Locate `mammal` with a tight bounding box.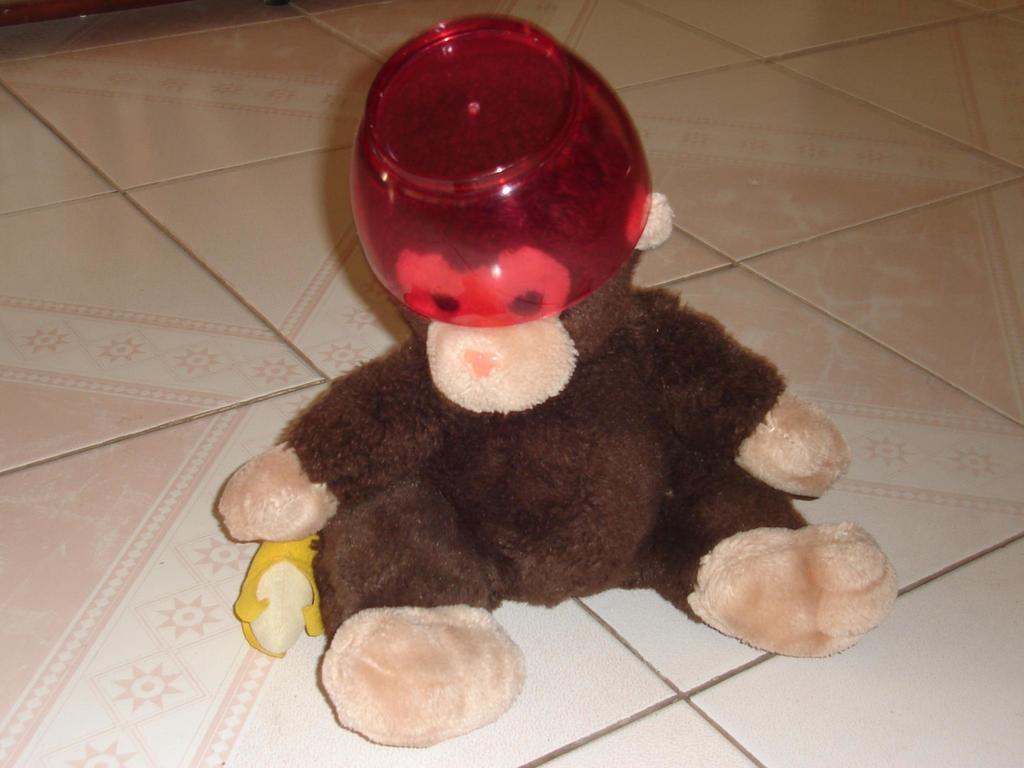
{"x1": 220, "y1": 116, "x2": 863, "y2": 660}.
